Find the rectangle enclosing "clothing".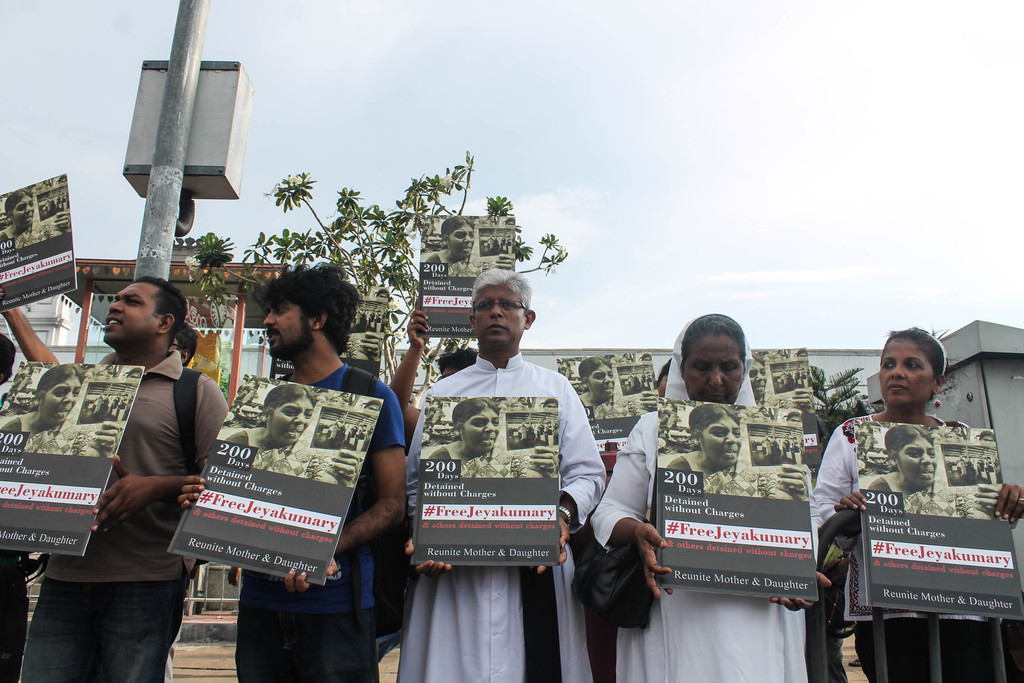
[x1=762, y1=392, x2=796, y2=413].
